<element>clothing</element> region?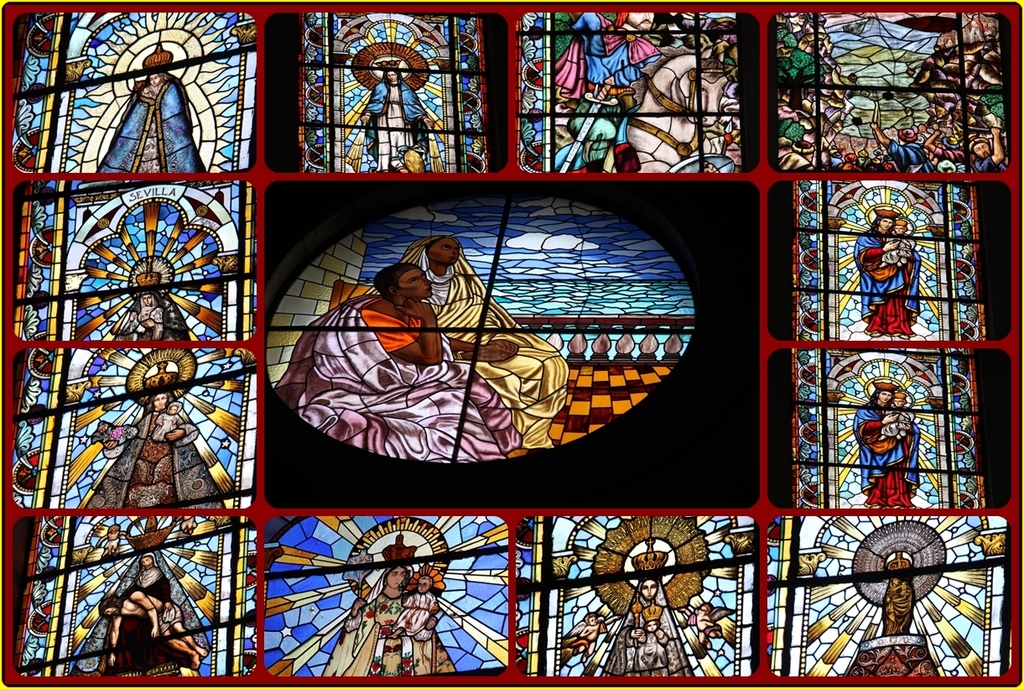
[364,237,572,447]
